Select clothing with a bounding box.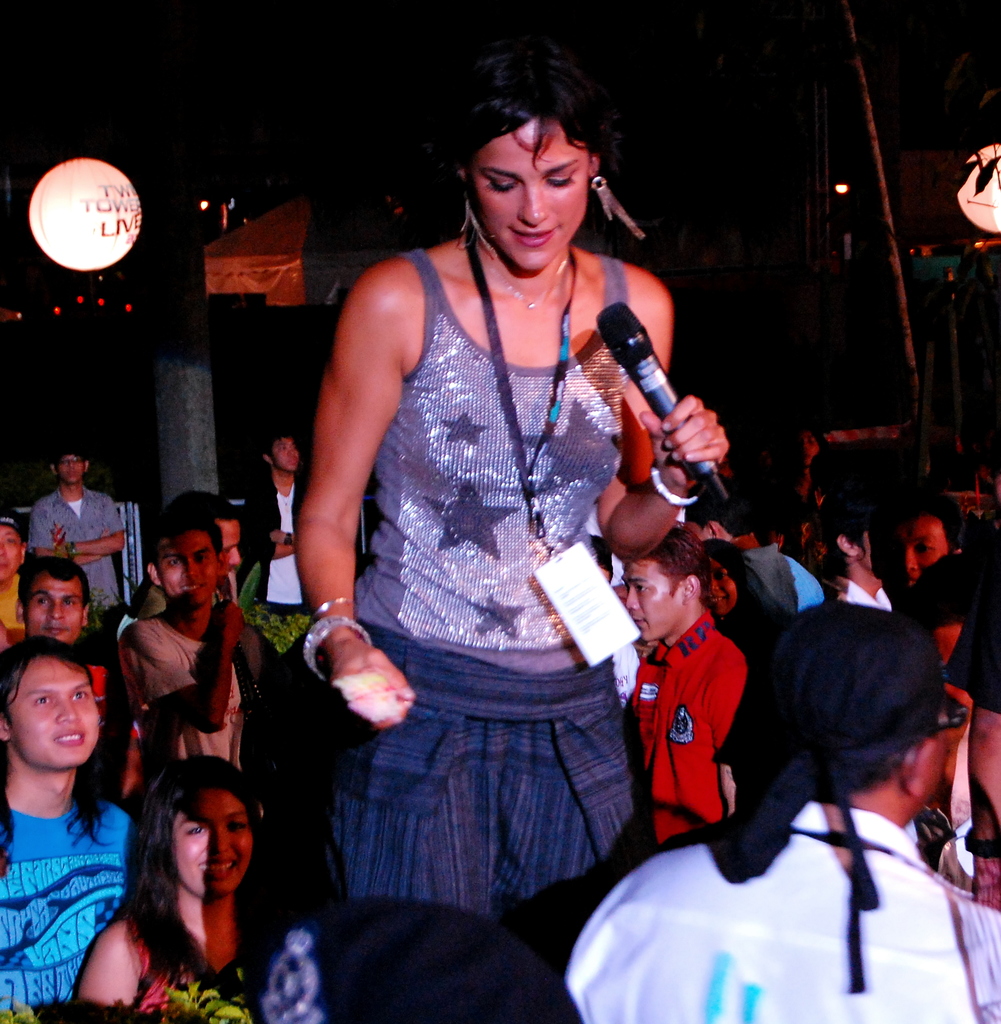
[127,615,279,741].
